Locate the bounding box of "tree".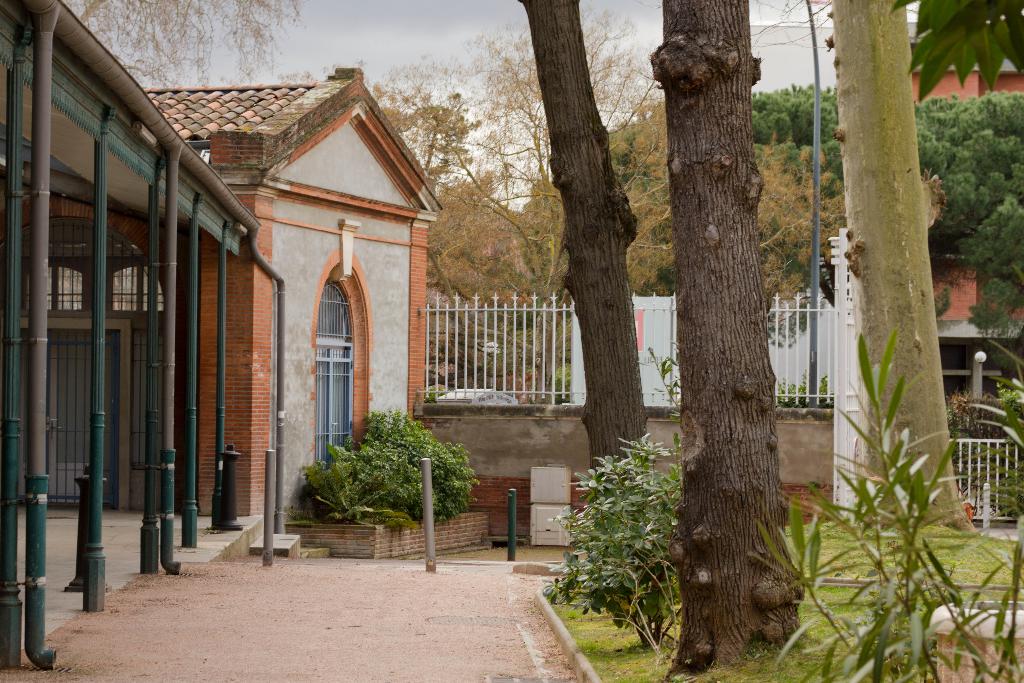
Bounding box: locate(515, 0, 646, 586).
